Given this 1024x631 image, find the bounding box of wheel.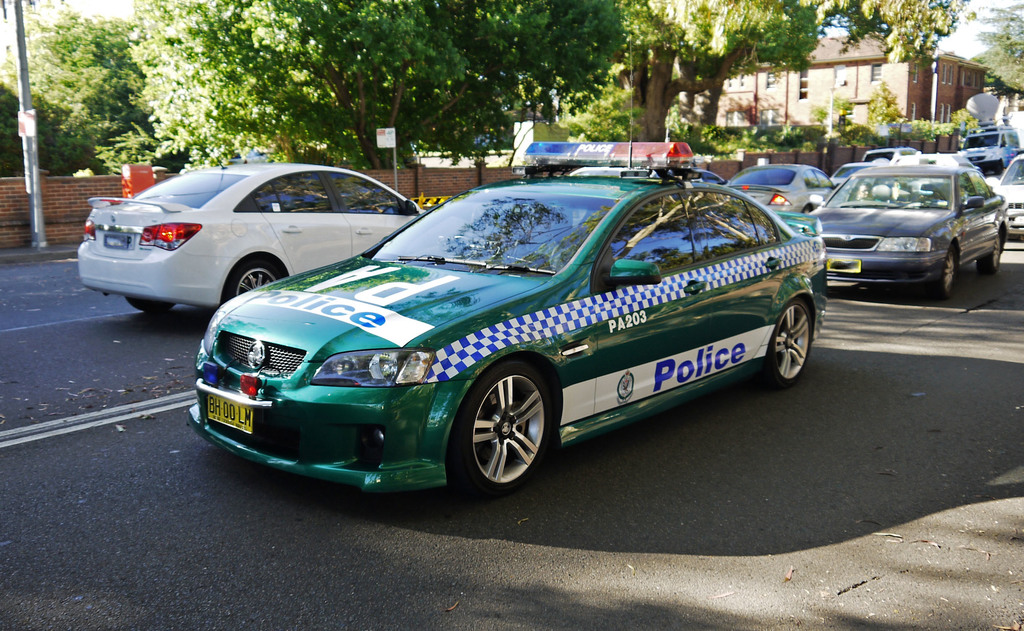
box(455, 362, 563, 498).
